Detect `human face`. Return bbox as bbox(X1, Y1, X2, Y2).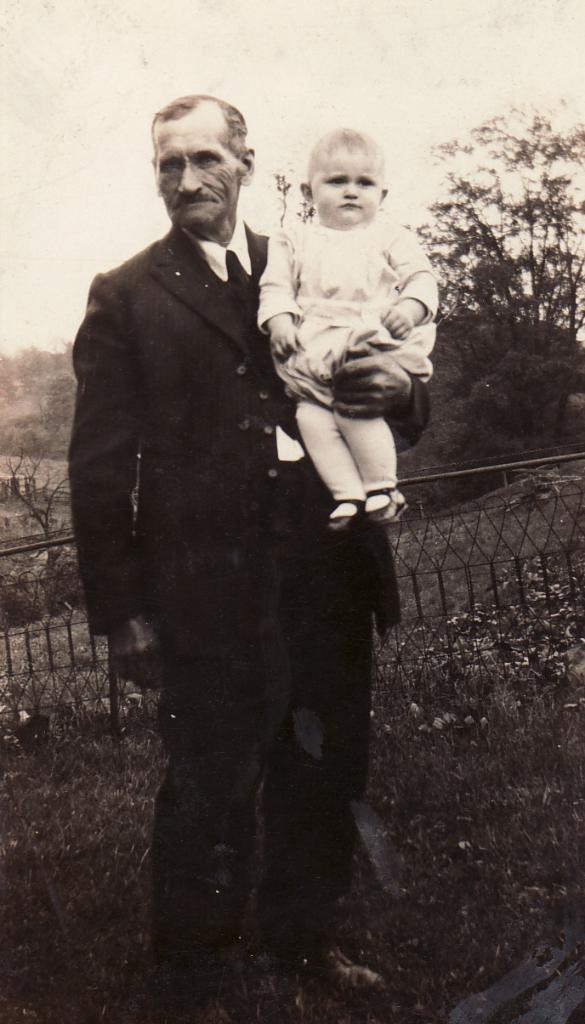
bbox(149, 105, 246, 231).
